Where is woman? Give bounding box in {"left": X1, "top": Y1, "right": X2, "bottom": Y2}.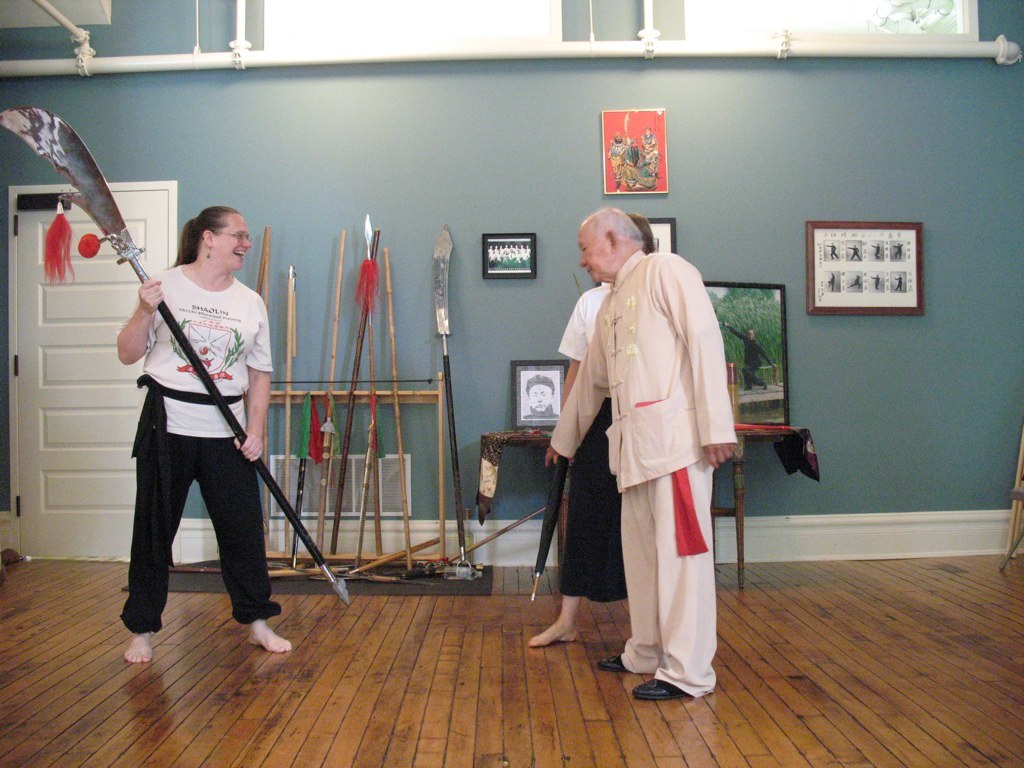
{"left": 525, "top": 211, "right": 660, "bottom": 646}.
